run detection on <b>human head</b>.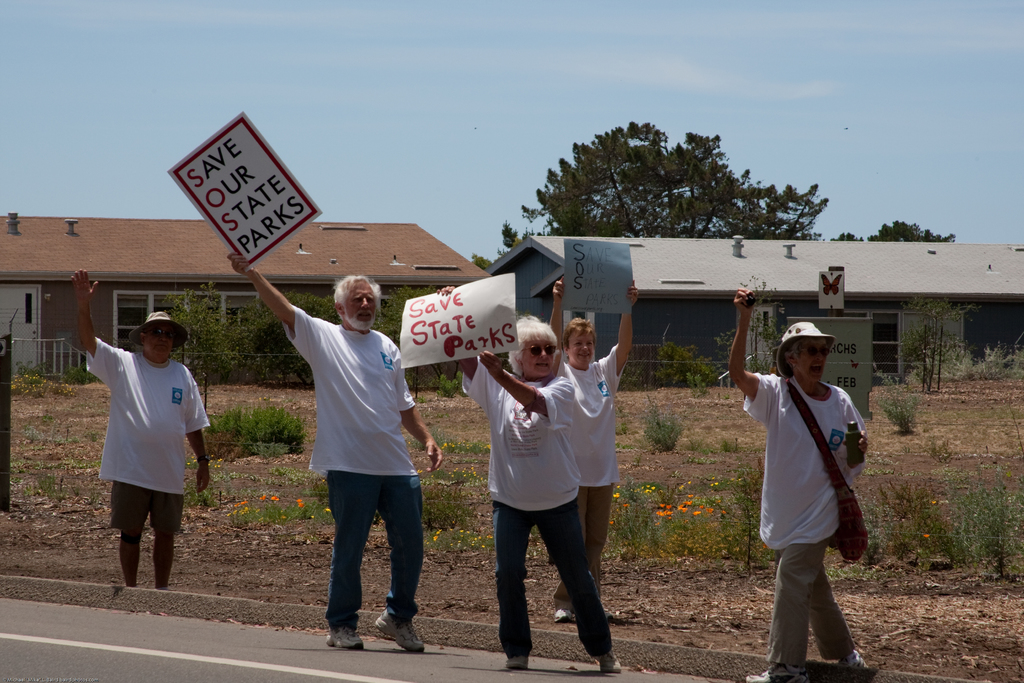
Result: 130:307:181:362.
